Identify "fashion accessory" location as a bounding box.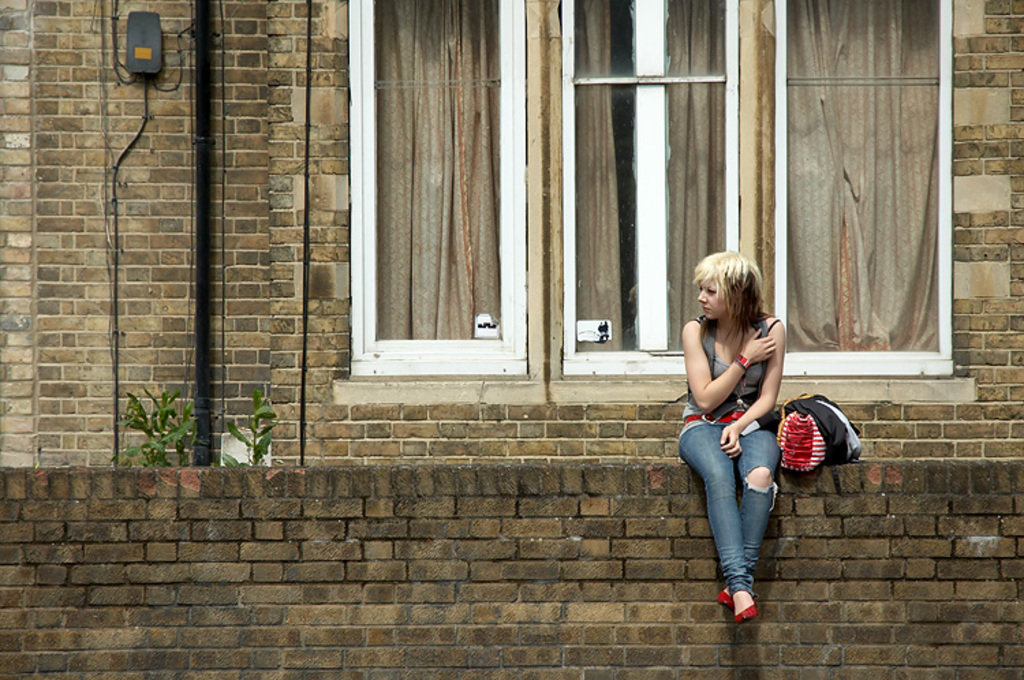
(left=680, top=411, right=741, bottom=426).
